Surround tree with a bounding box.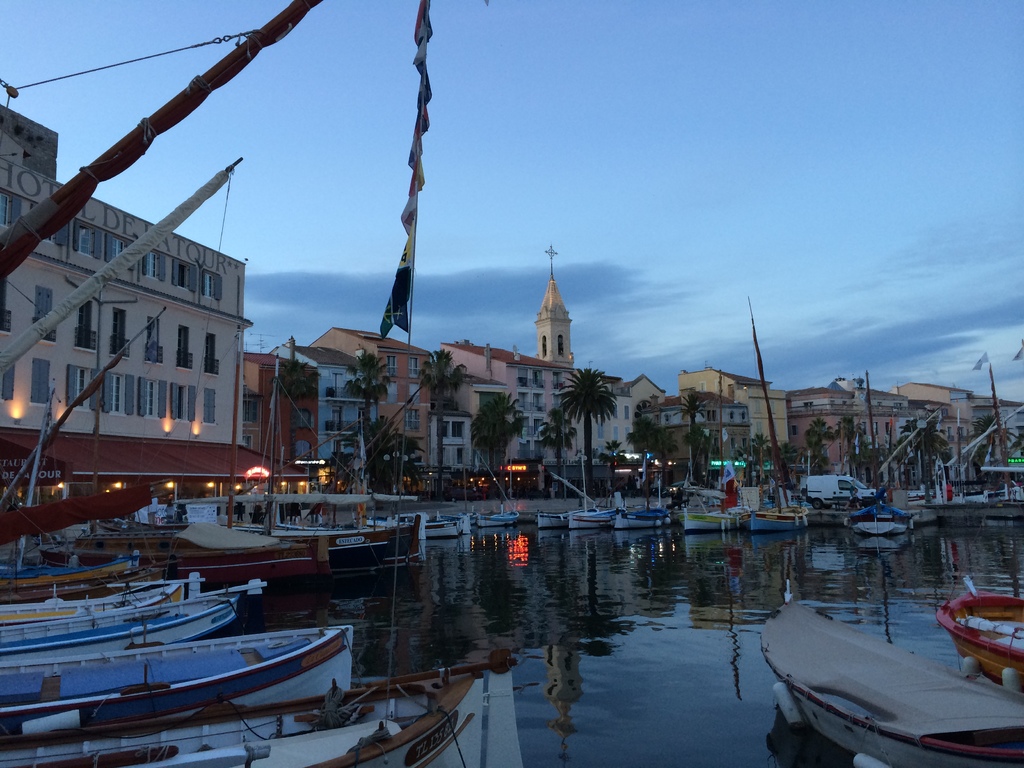
<region>694, 431, 715, 484</region>.
